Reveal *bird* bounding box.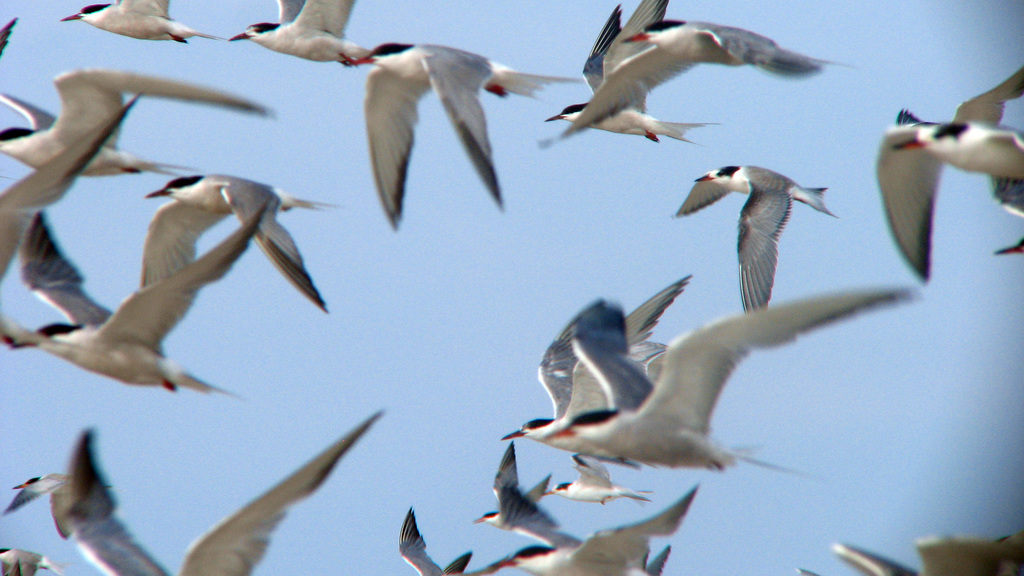
Revealed: x1=332, y1=42, x2=591, y2=239.
